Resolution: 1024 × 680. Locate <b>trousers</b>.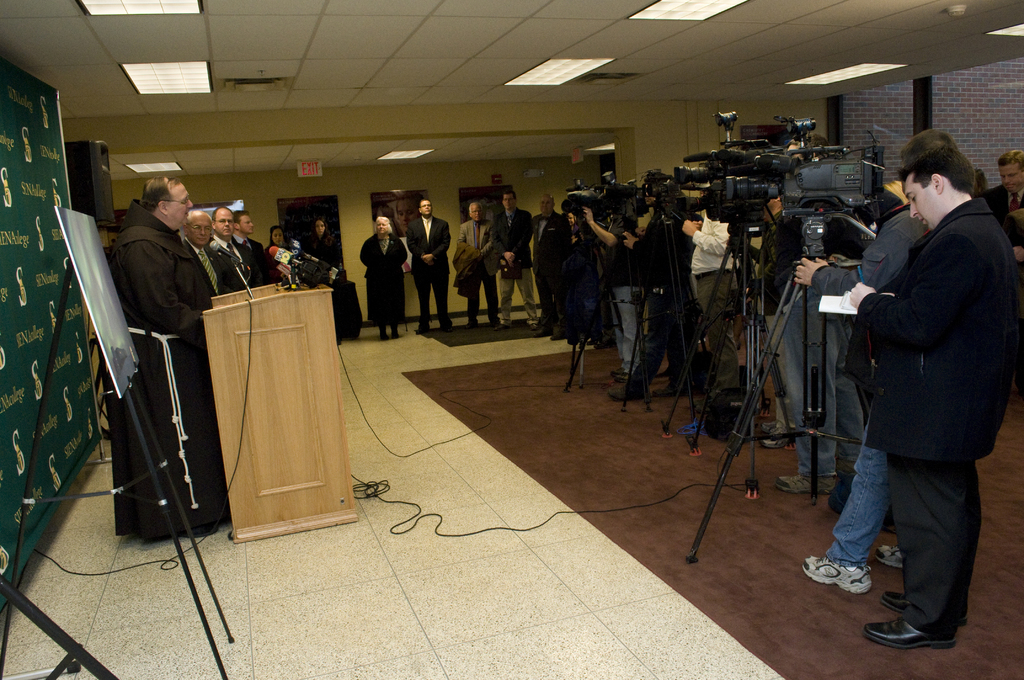
bbox(694, 273, 738, 389).
